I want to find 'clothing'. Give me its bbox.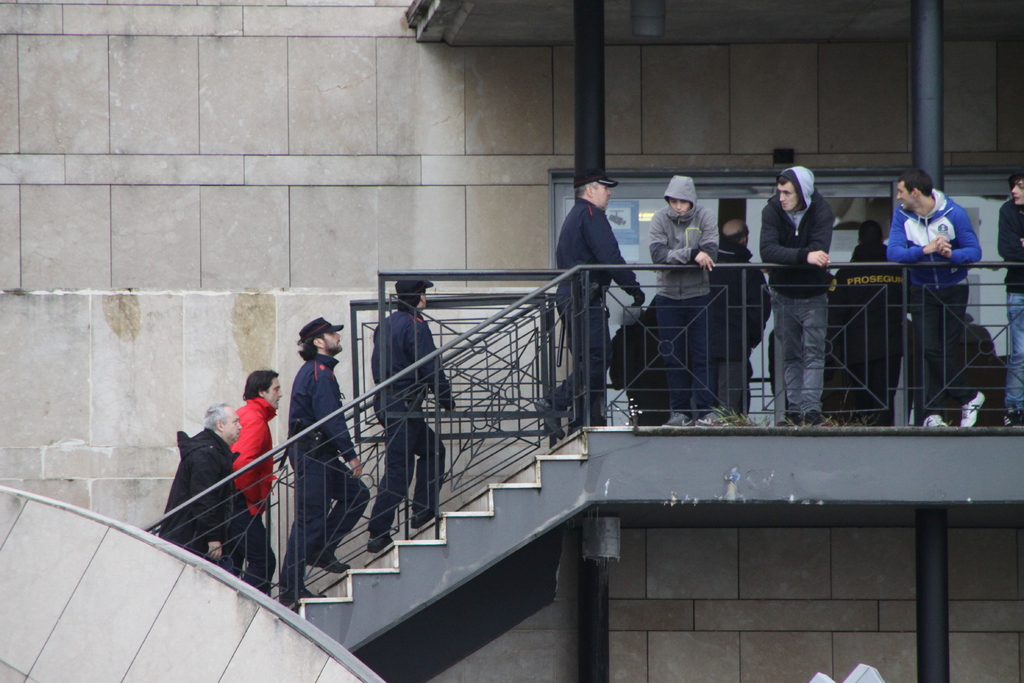
x1=279, y1=352, x2=366, y2=588.
